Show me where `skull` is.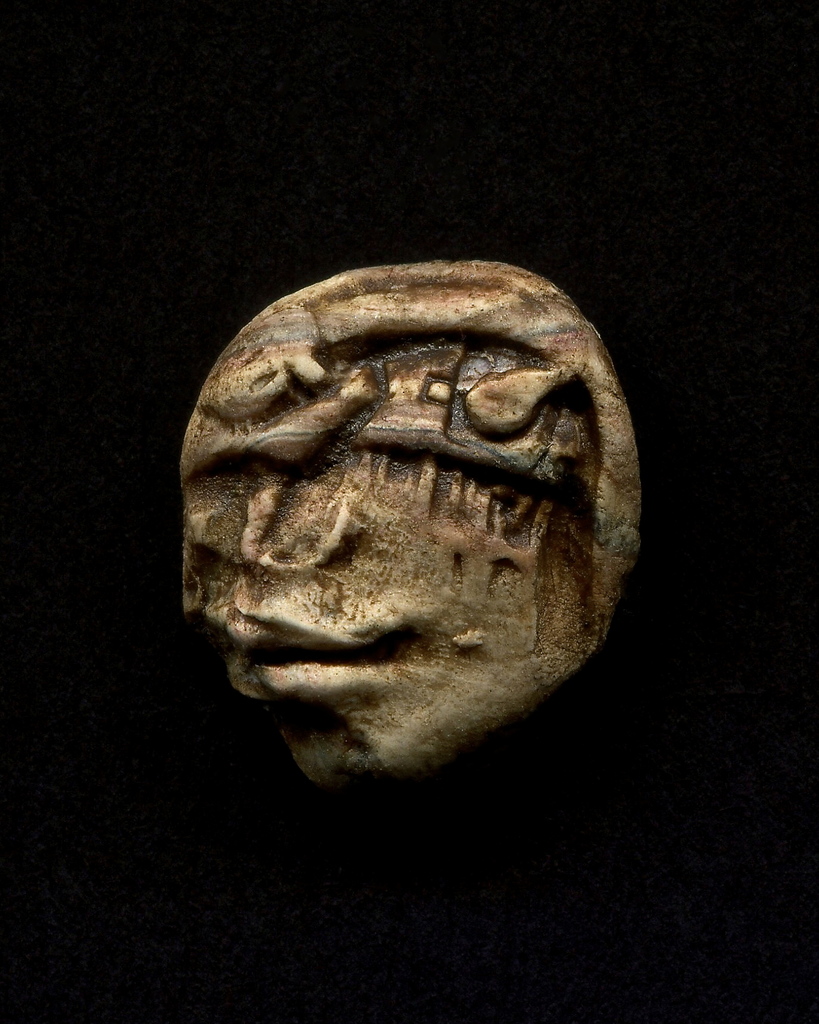
`skull` is at 175,252,658,804.
